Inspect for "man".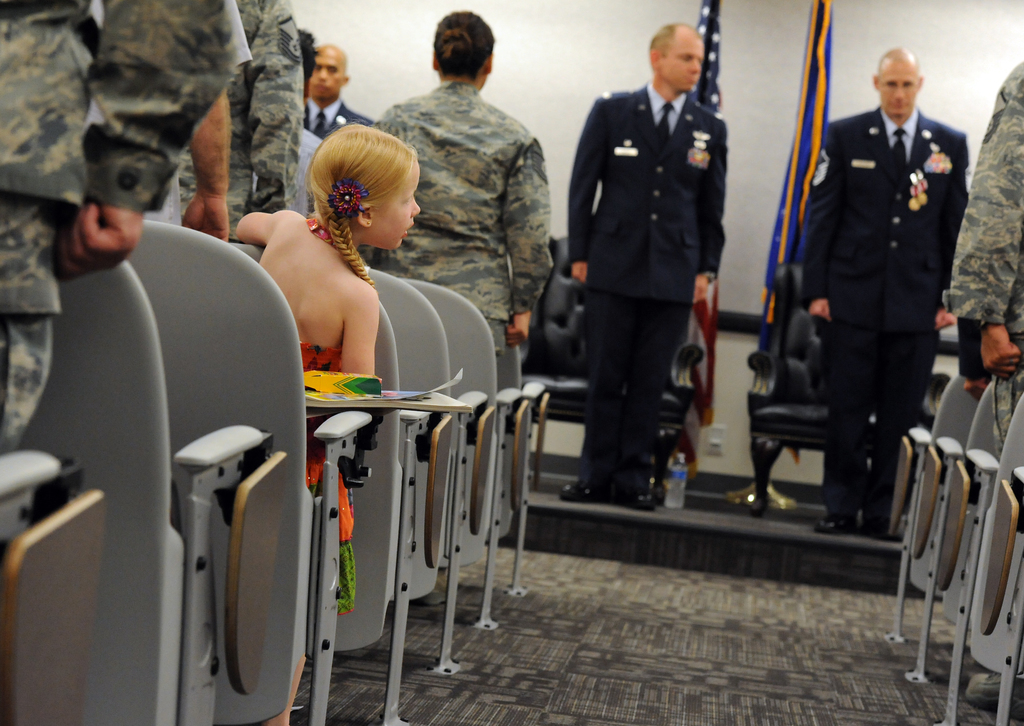
Inspection: <bbox>170, 91, 237, 242</bbox>.
